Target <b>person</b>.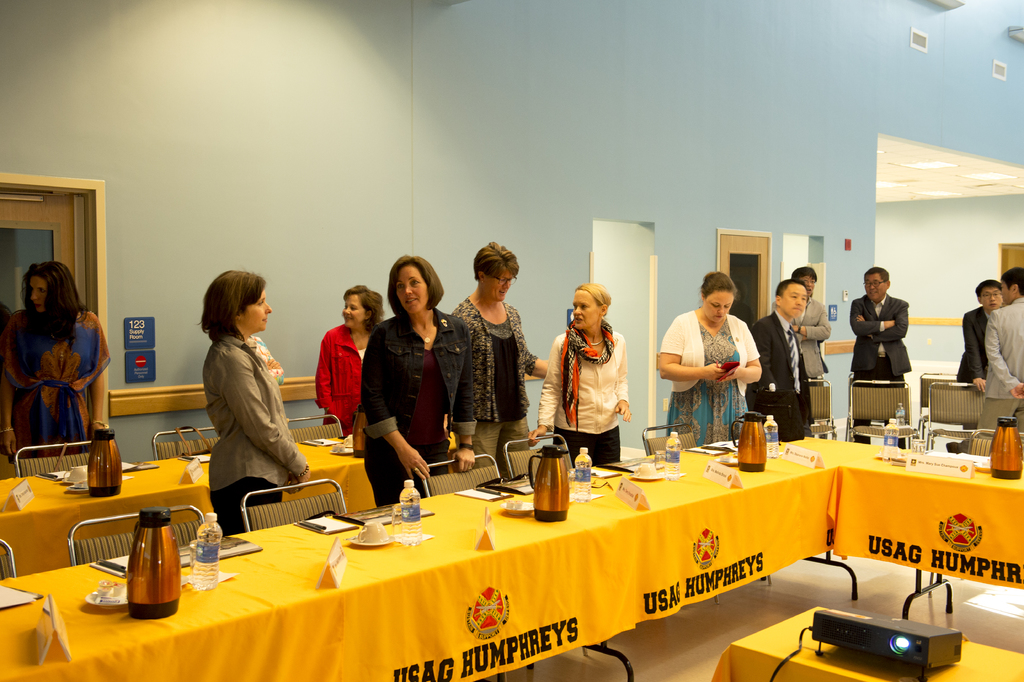
Target region: x1=960, y1=278, x2=1007, y2=394.
